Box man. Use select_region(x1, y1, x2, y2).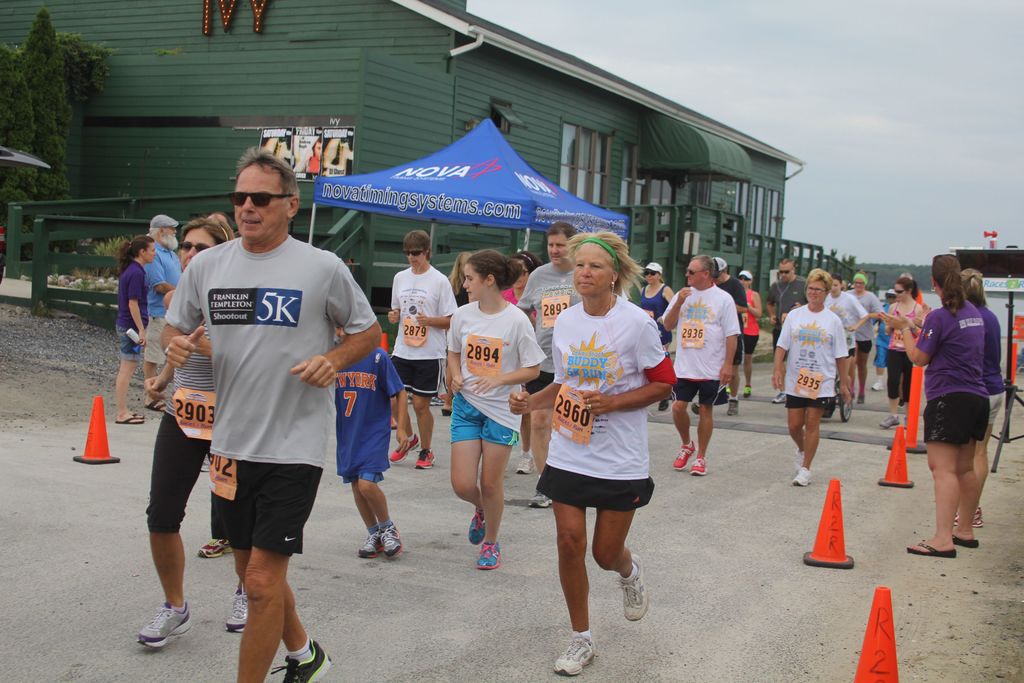
select_region(155, 156, 356, 676).
